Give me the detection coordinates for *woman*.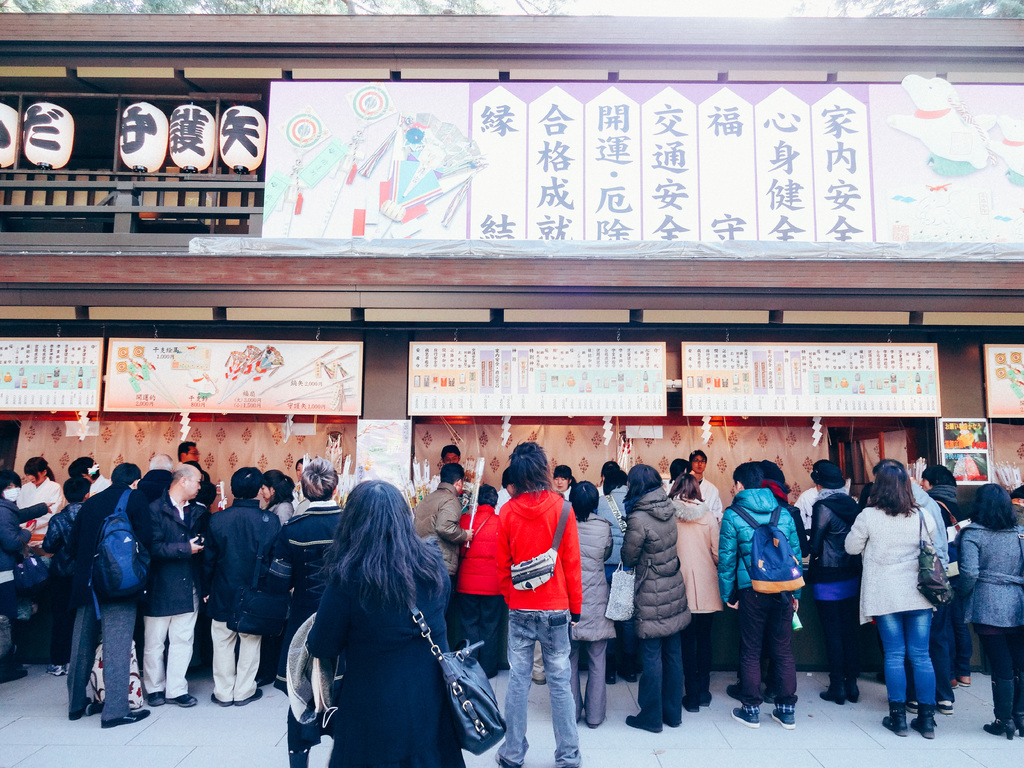
[left=273, top=476, right=490, bottom=767].
